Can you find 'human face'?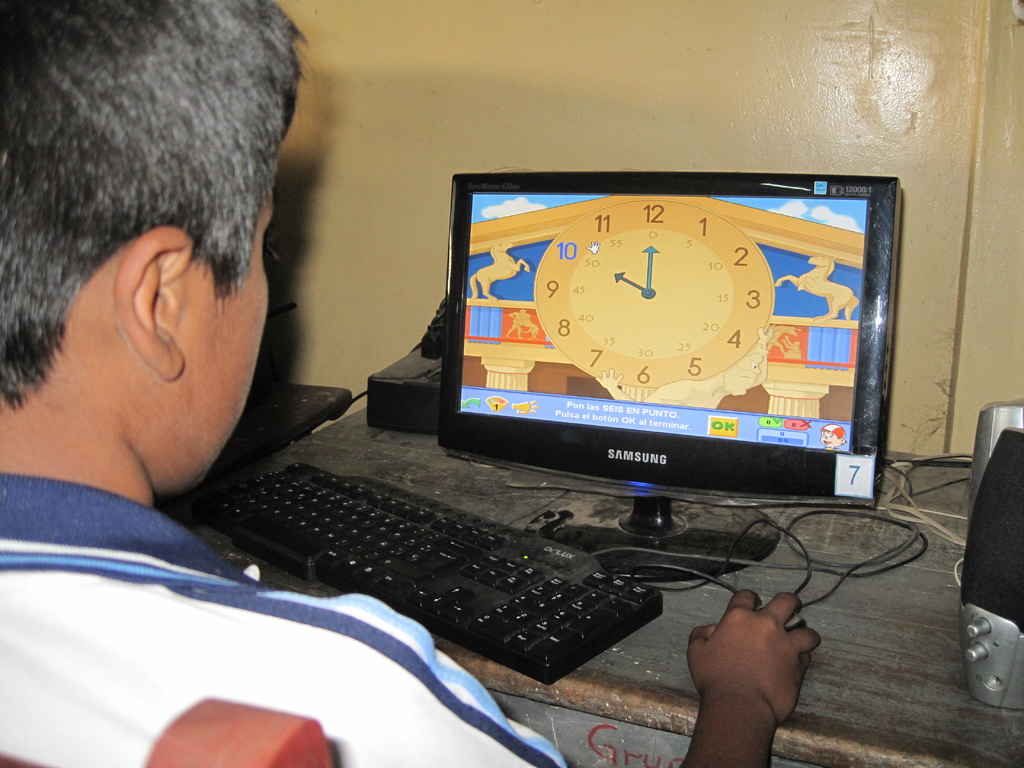
Yes, bounding box: detection(183, 174, 278, 483).
